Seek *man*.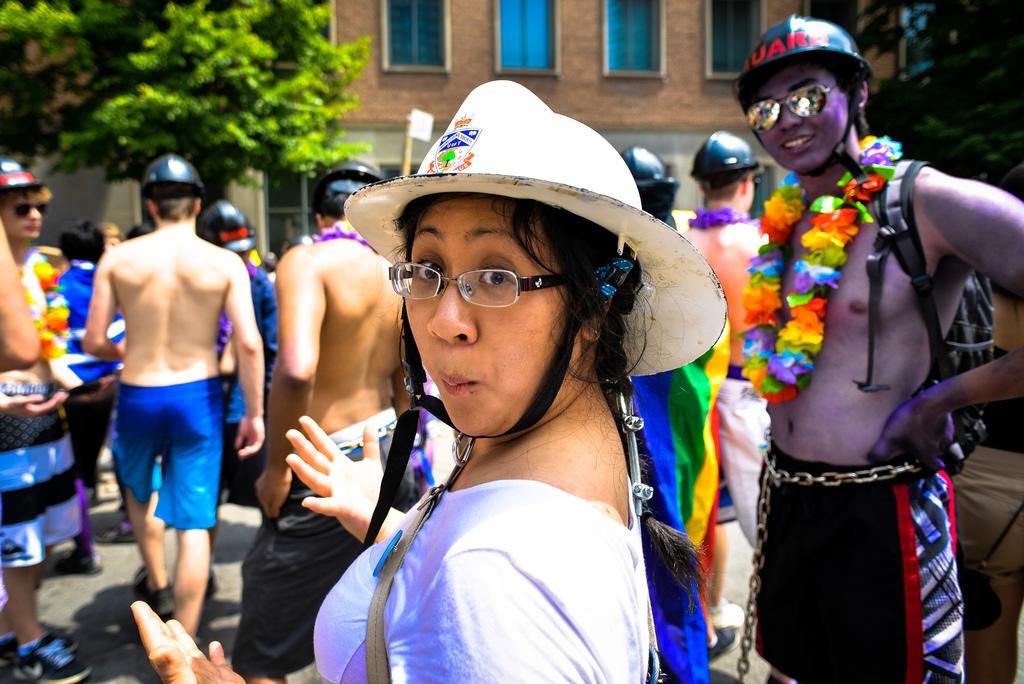
(x1=682, y1=131, x2=797, y2=683).
